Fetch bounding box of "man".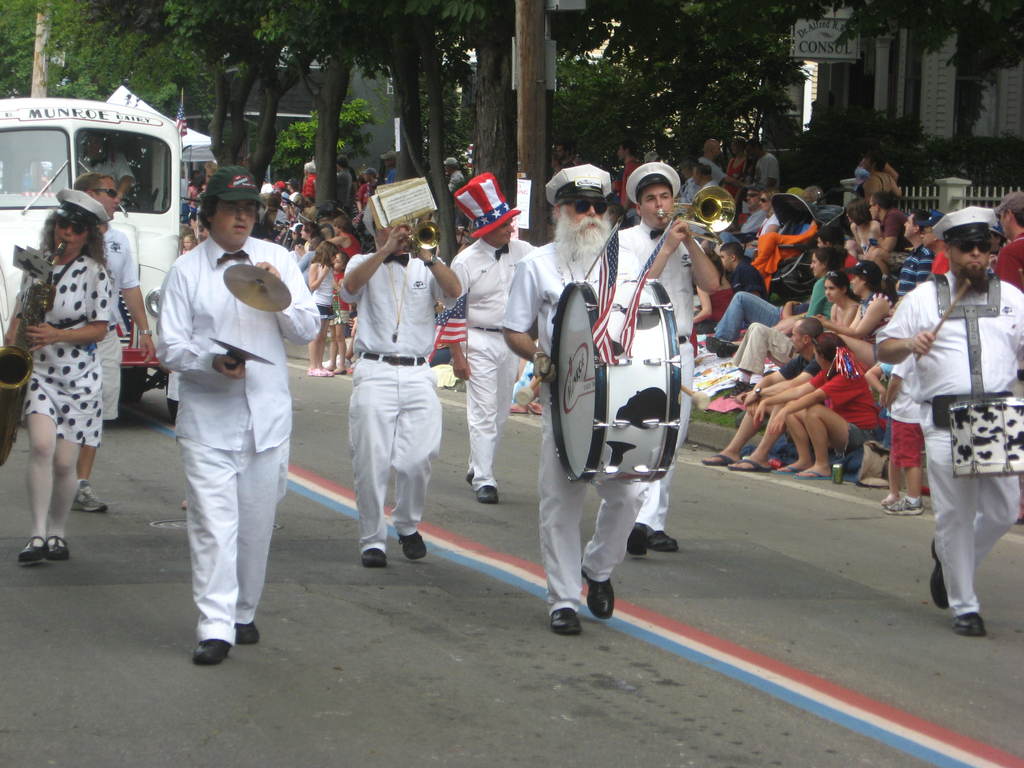
Bbox: left=738, top=188, right=768, bottom=236.
